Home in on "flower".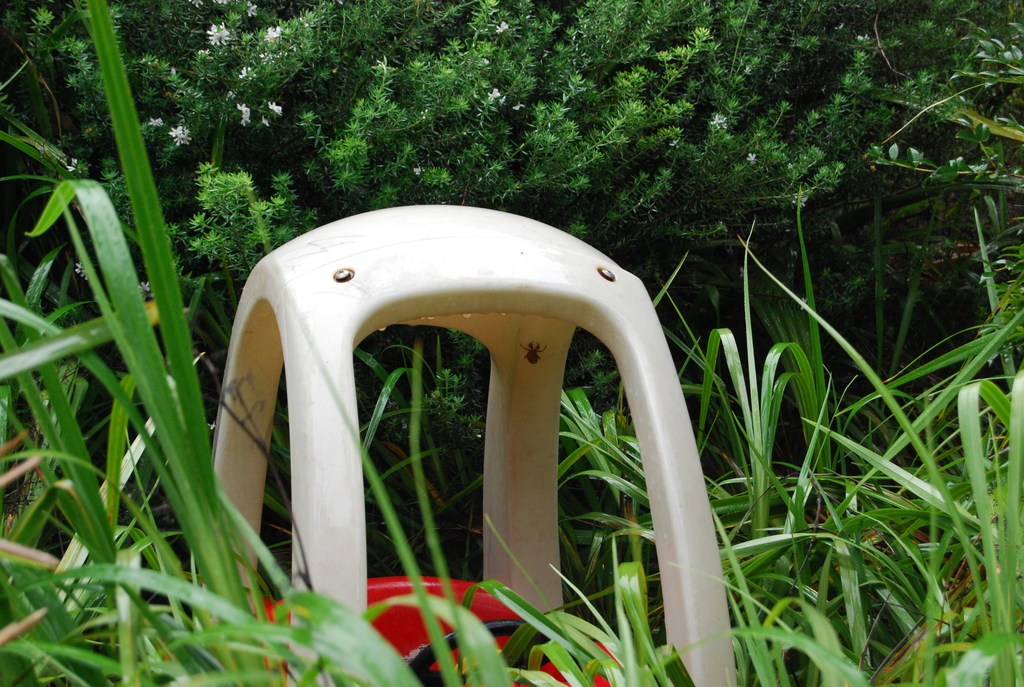
Homed in at (508, 102, 531, 111).
